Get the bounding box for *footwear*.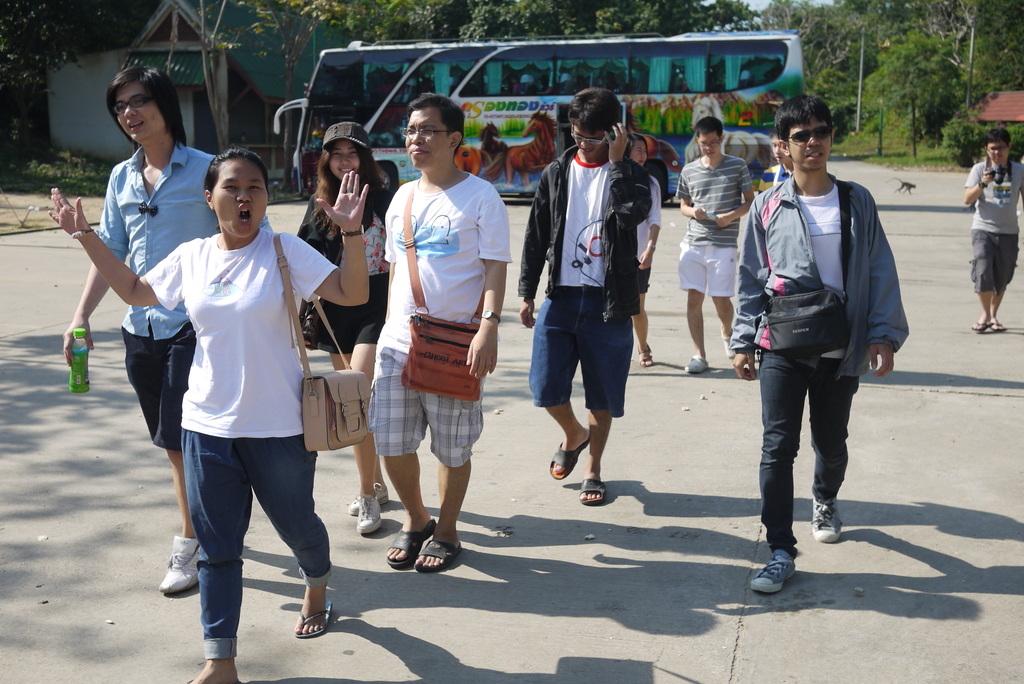
808:497:842:541.
